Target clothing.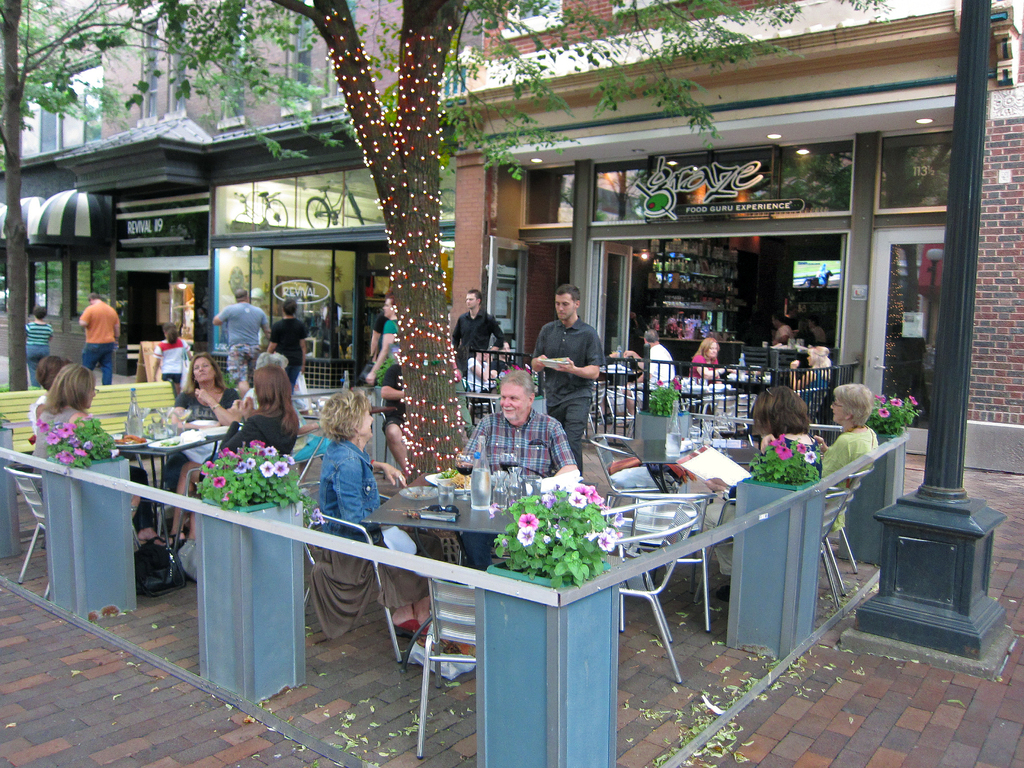
Target region: (701, 428, 827, 572).
